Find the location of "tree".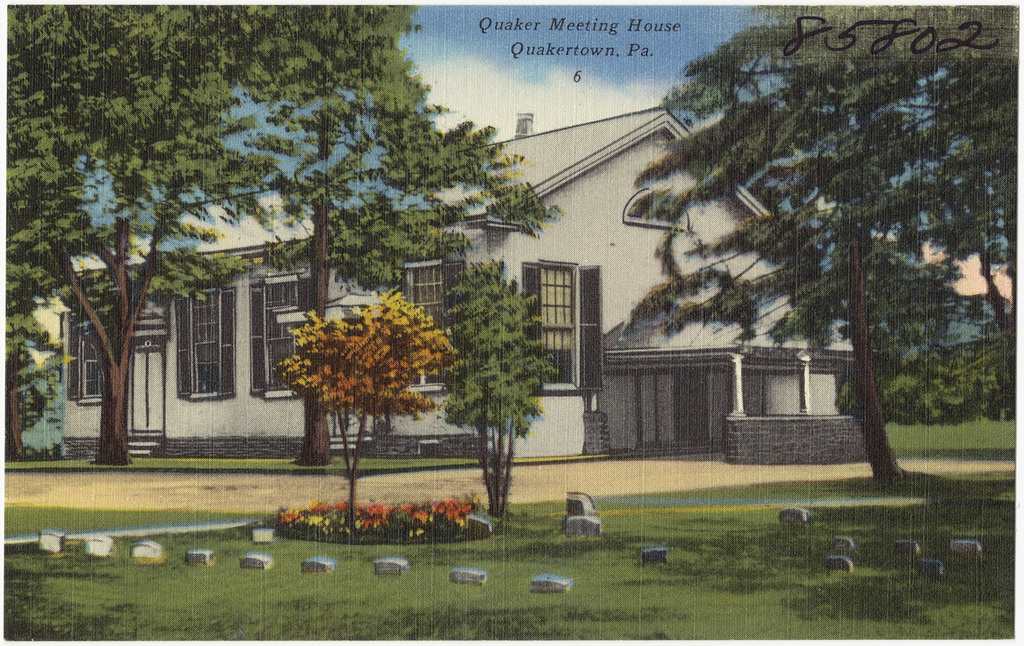
Location: x1=0 y1=6 x2=418 y2=466.
